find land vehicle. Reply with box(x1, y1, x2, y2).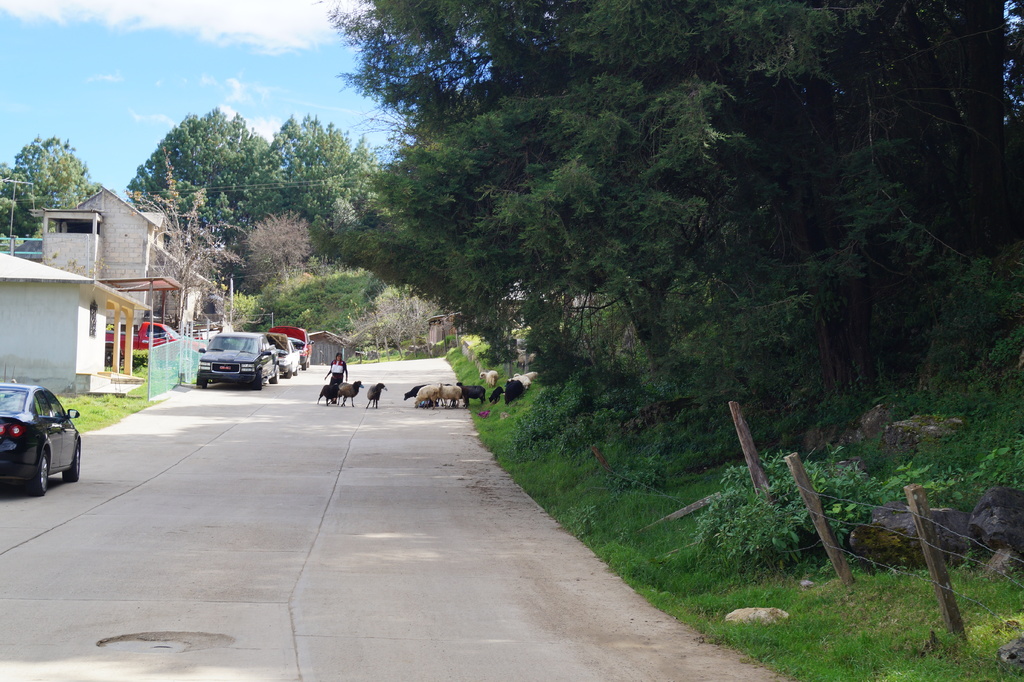
box(269, 329, 301, 377).
